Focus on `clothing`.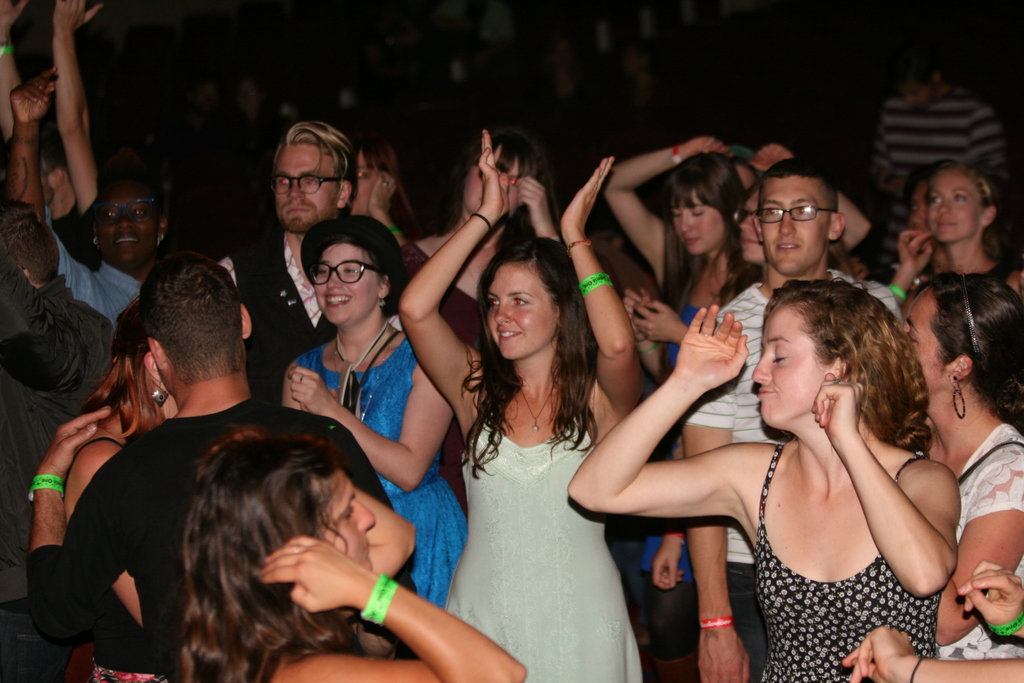
Focused at [681,264,904,679].
